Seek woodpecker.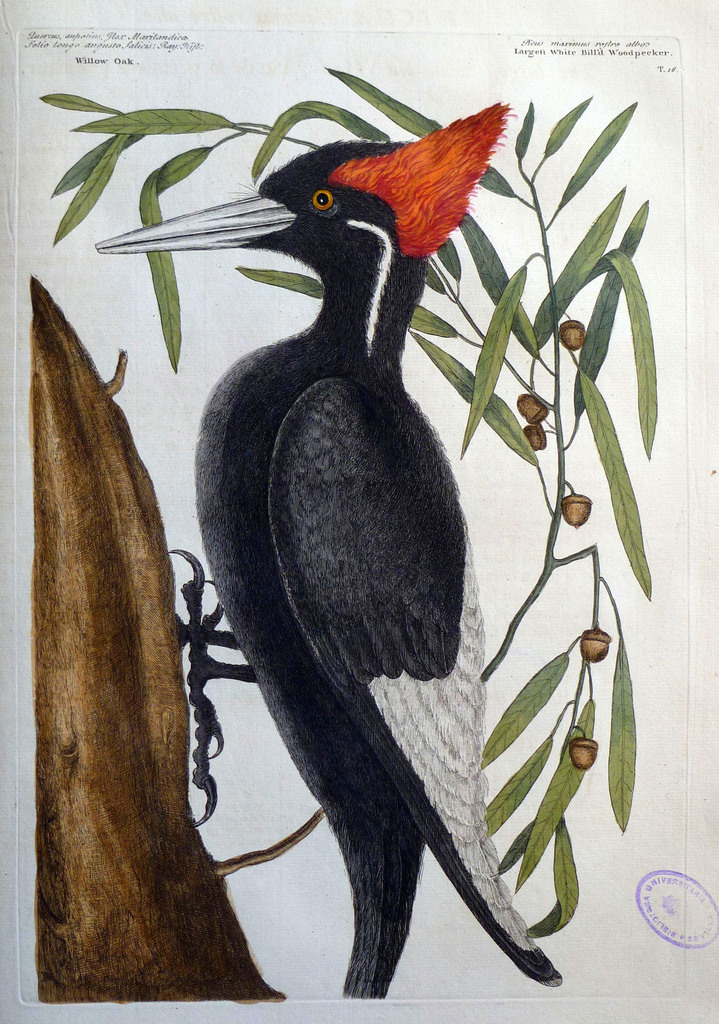
{"x1": 90, "y1": 106, "x2": 560, "y2": 1008}.
